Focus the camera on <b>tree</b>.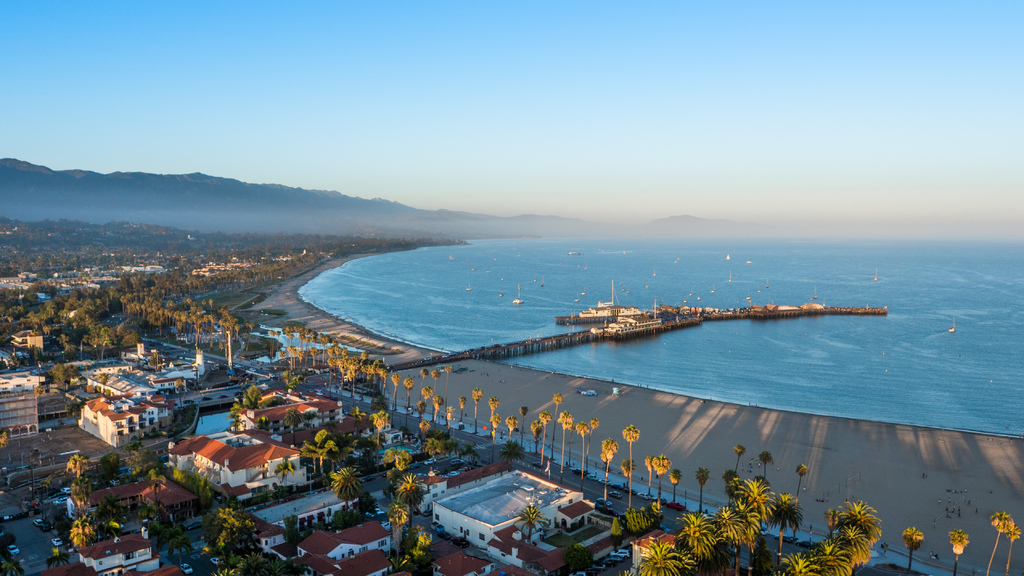
Focus region: select_region(720, 468, 736, 509).
